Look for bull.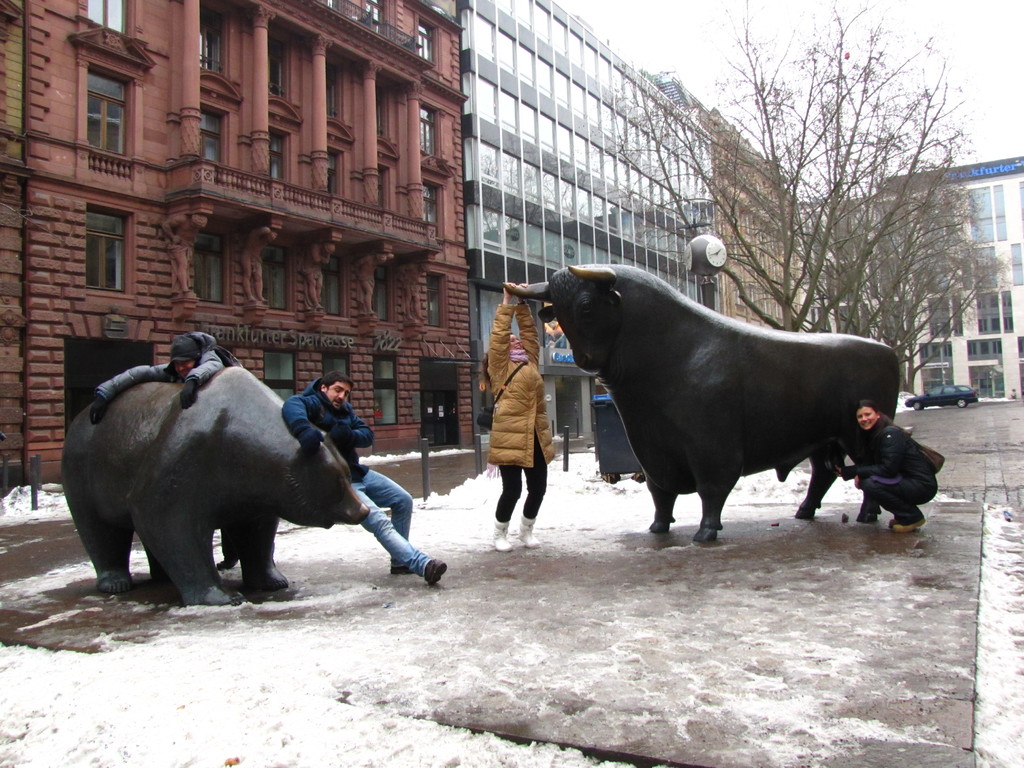
Found: pyautogui.locateOnScreen(502, 259, 902, 546).
